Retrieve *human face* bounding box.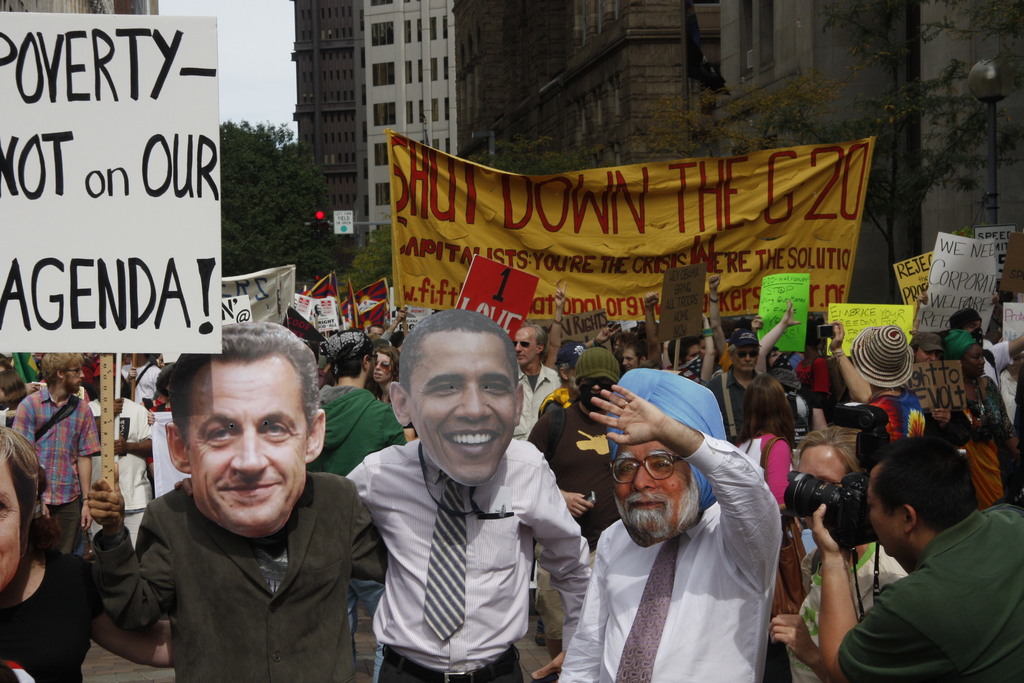
Bounding box: (0, 450, 19, 587).
